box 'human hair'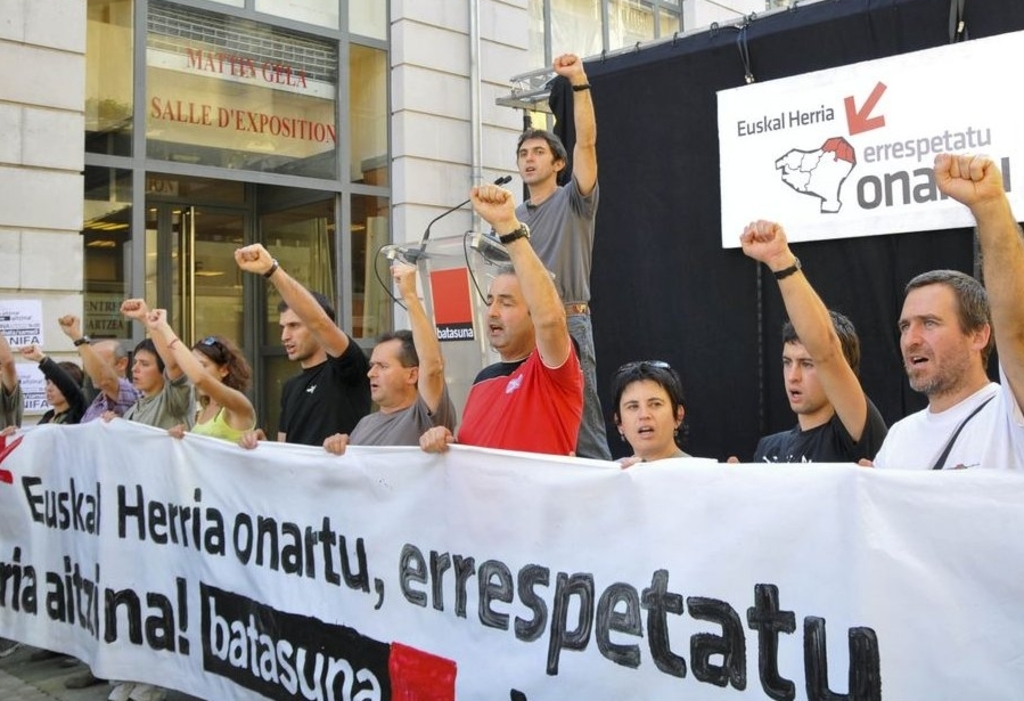
region(44, 362, 85, 399)
